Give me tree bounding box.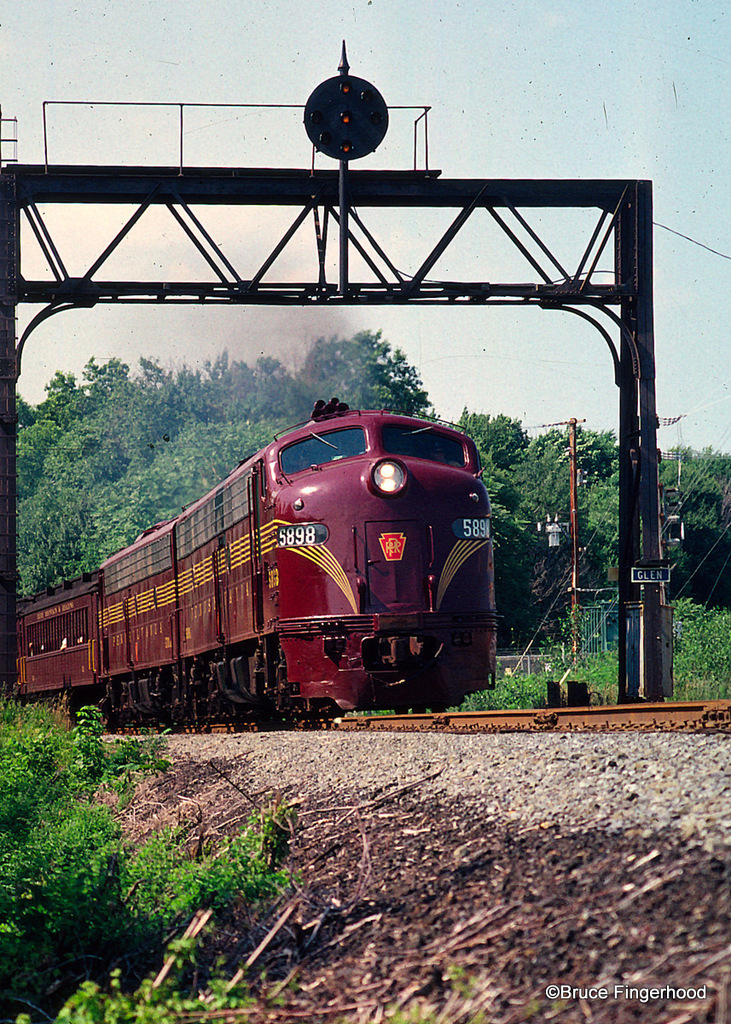
bbox(78, 352, 153, 451).
